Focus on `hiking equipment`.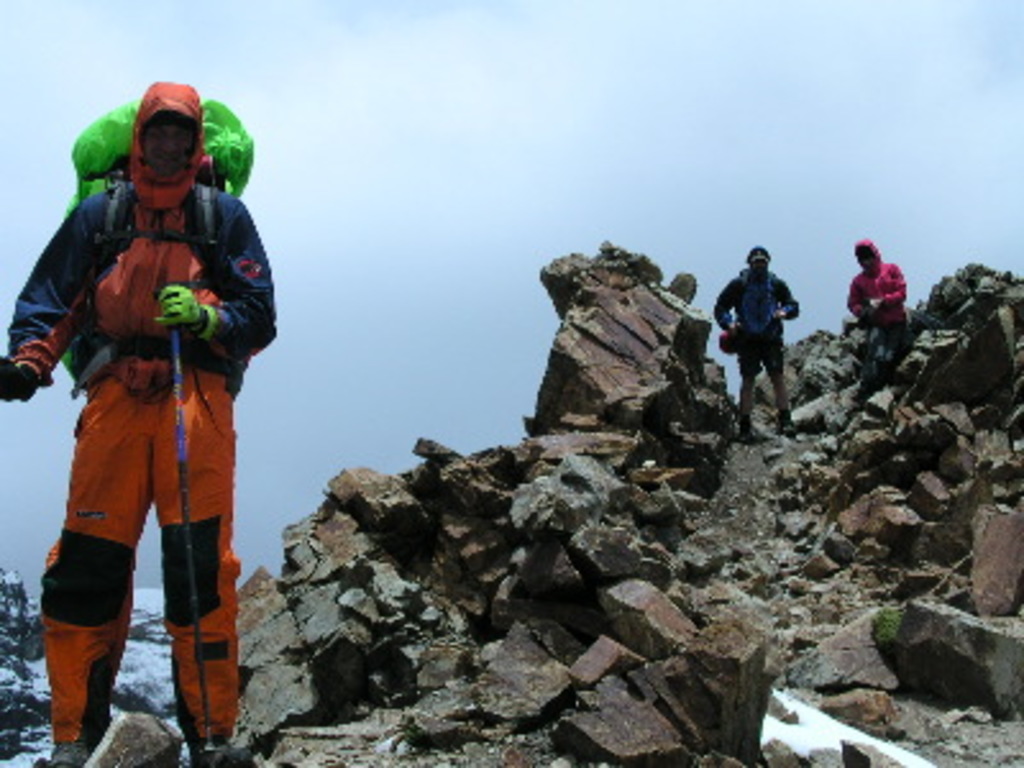
Focused at bbox(44, 61, 279, 428).
